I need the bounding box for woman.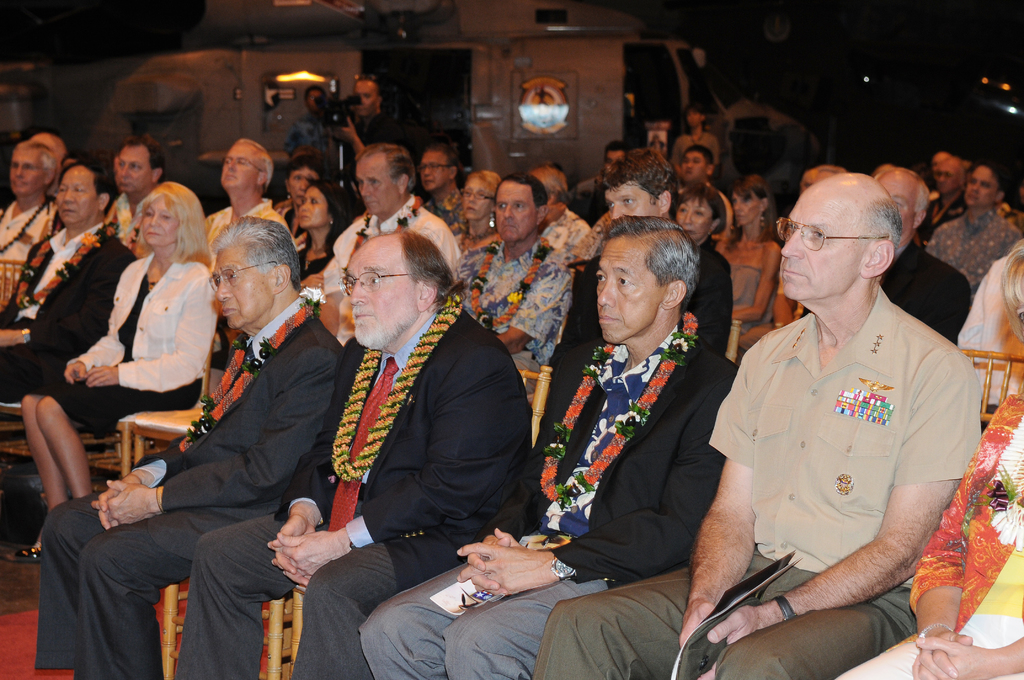
Here it is: (81, 154, 278, 672).
